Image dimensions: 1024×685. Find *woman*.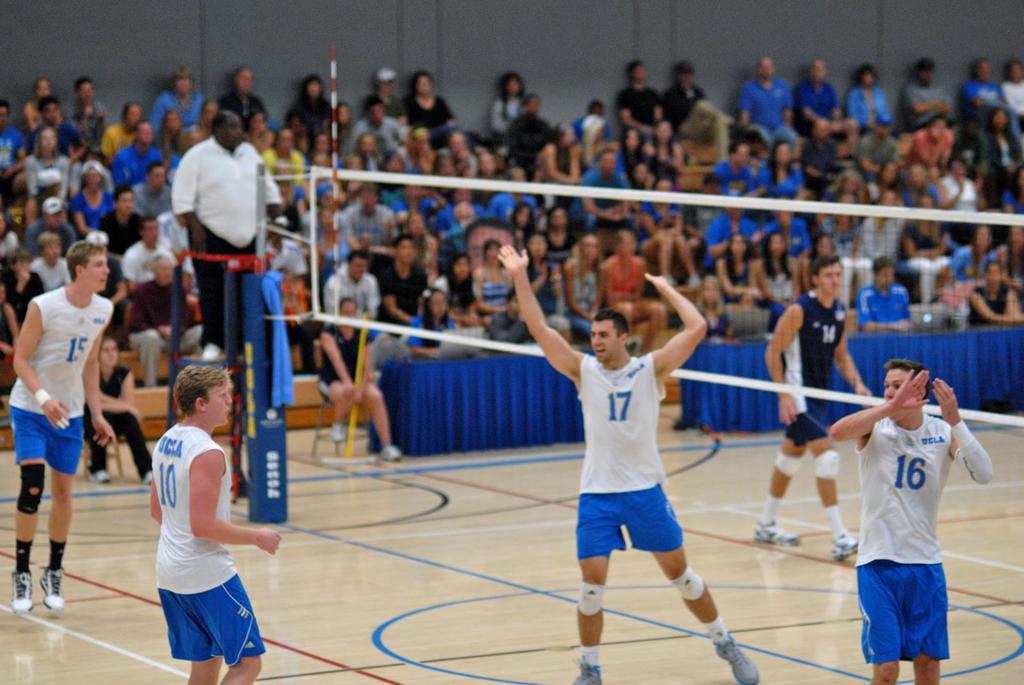
bbox=[817, 190, 872, 312].
